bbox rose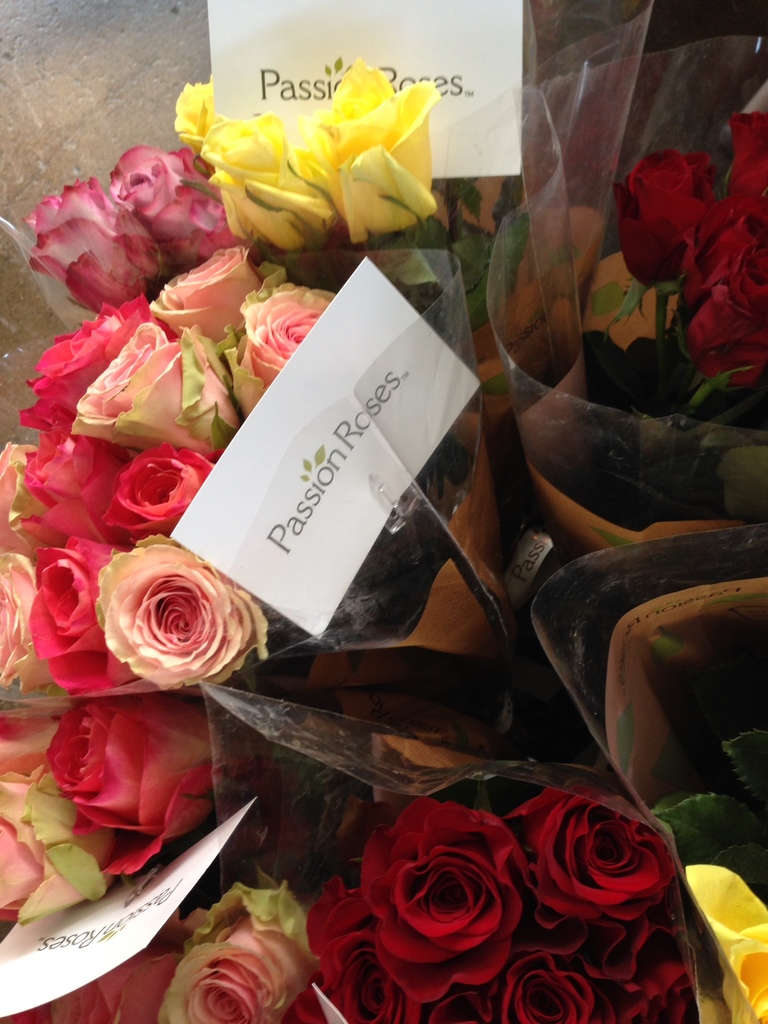
682,863,767,1023
